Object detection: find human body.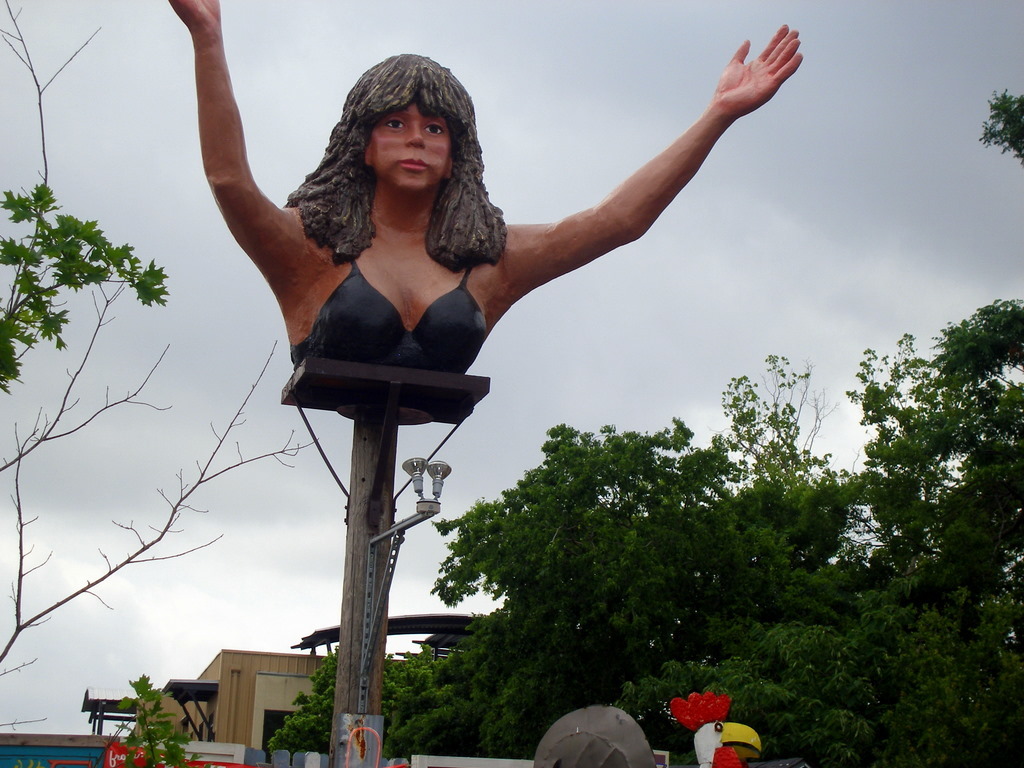
region(169, 0, 802, 365).
